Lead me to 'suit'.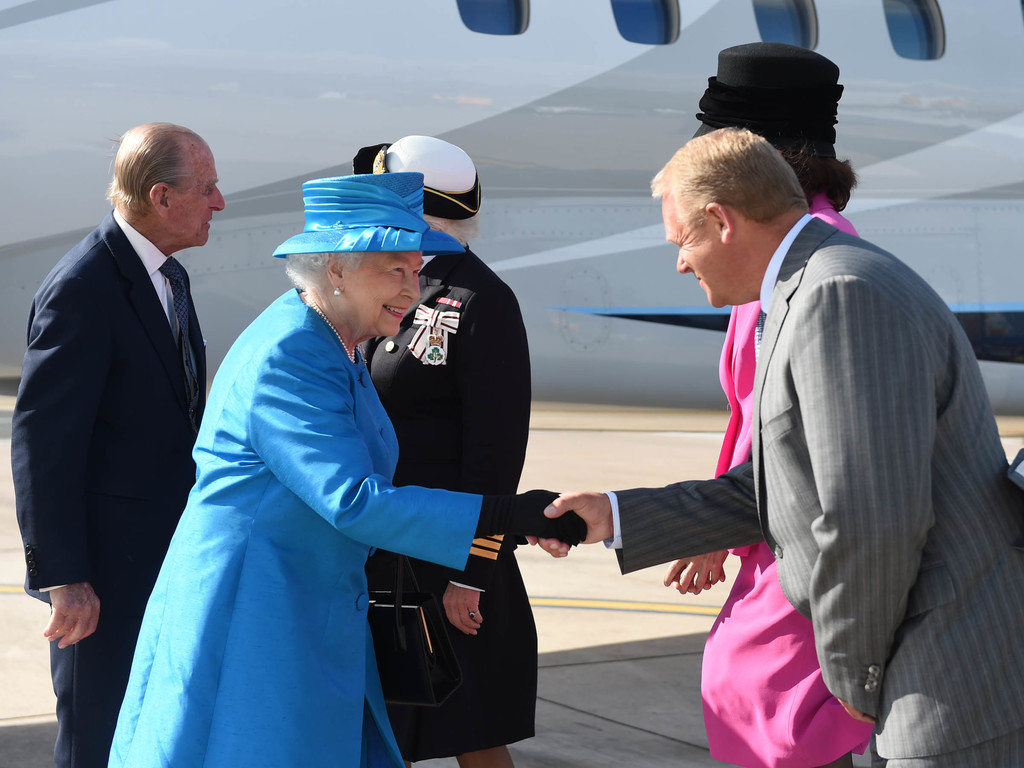
Lead to 360:245:538:762.
